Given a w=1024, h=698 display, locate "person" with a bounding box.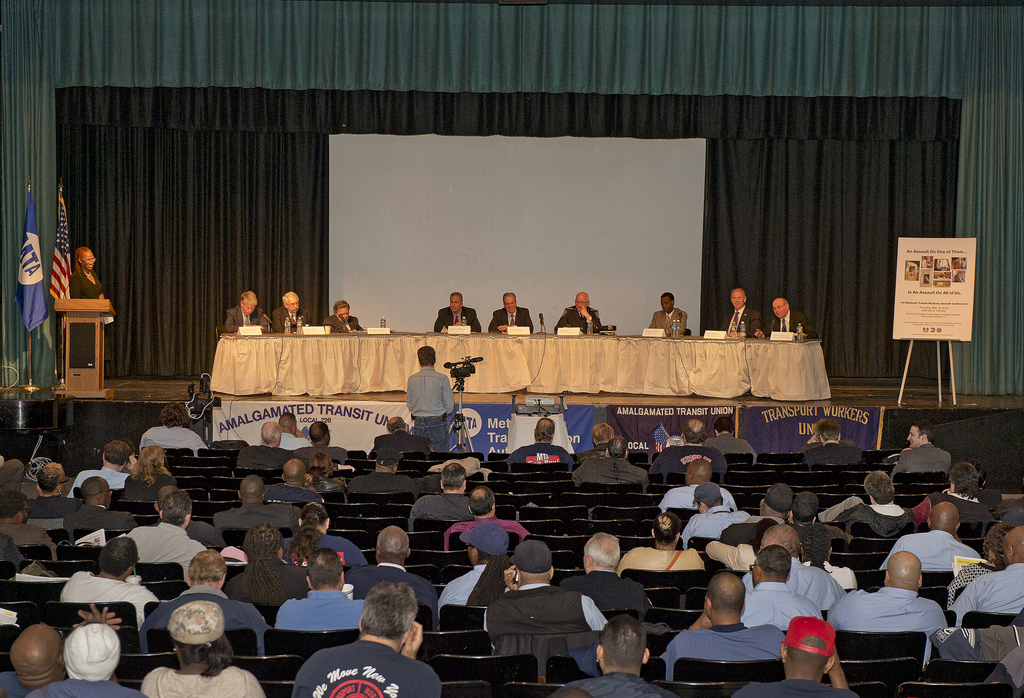
Located: [left=346, top=524, right=410, bottom=594].
